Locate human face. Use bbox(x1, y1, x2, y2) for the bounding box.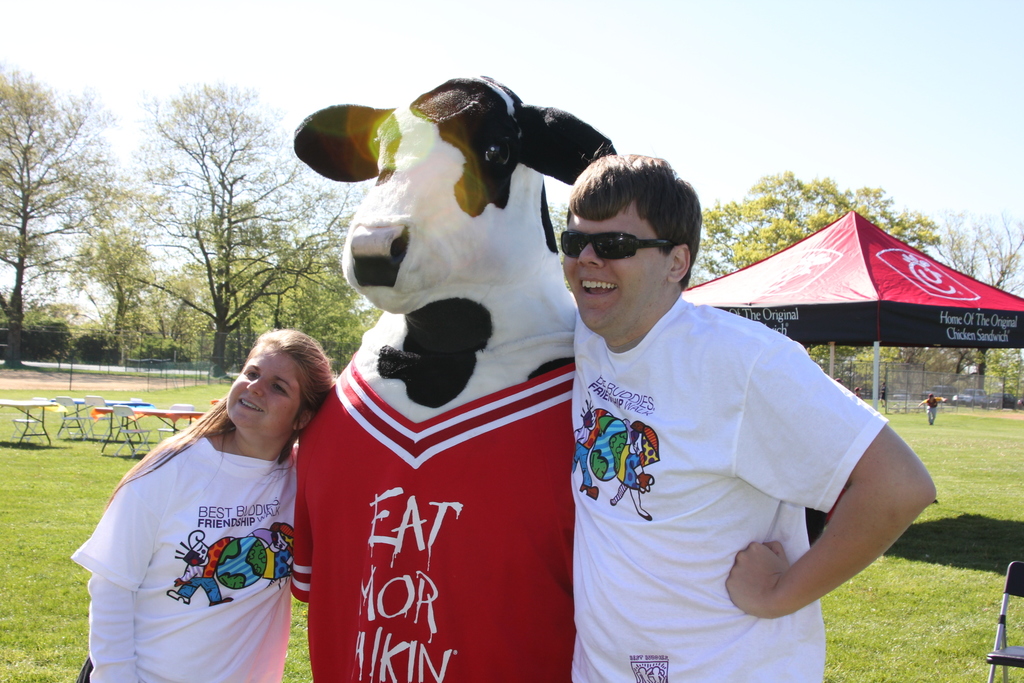
bbox(559, 206, 668, 336).
